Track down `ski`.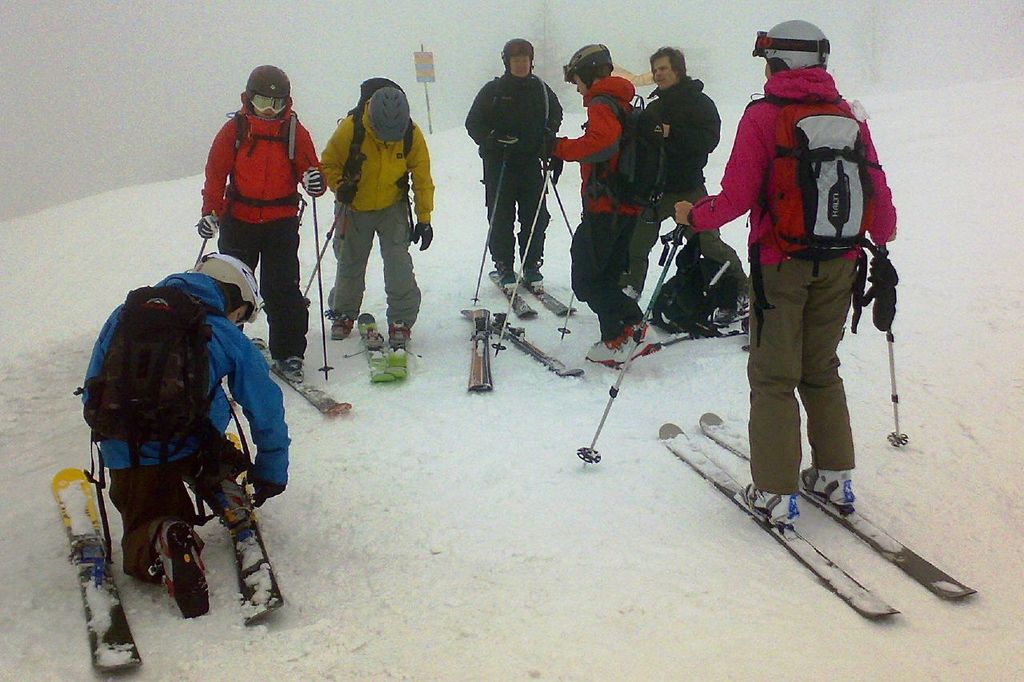
Tracked to (45, 460, 145, 678).
